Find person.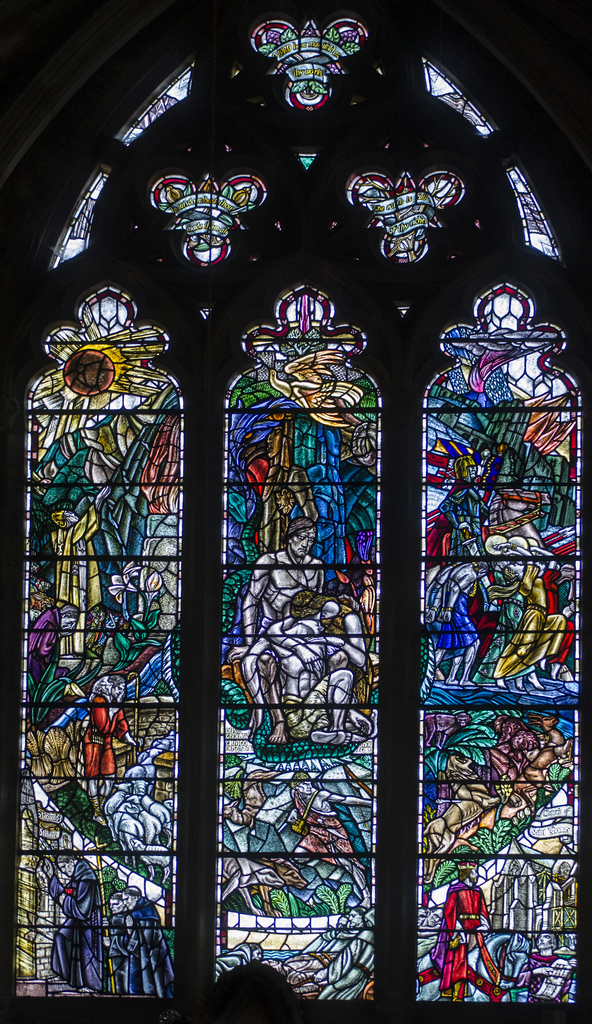
bbox=[243, 513, 331, 637].
